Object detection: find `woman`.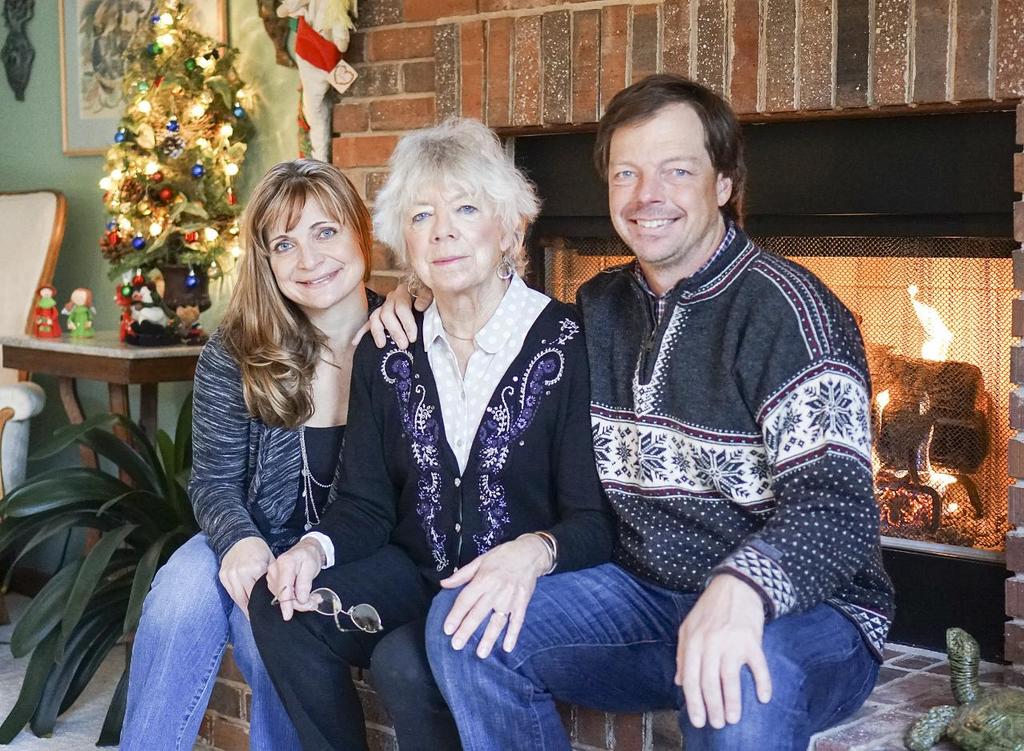
pyautogui.locateOnScreen(246, 117, 614, 750).
